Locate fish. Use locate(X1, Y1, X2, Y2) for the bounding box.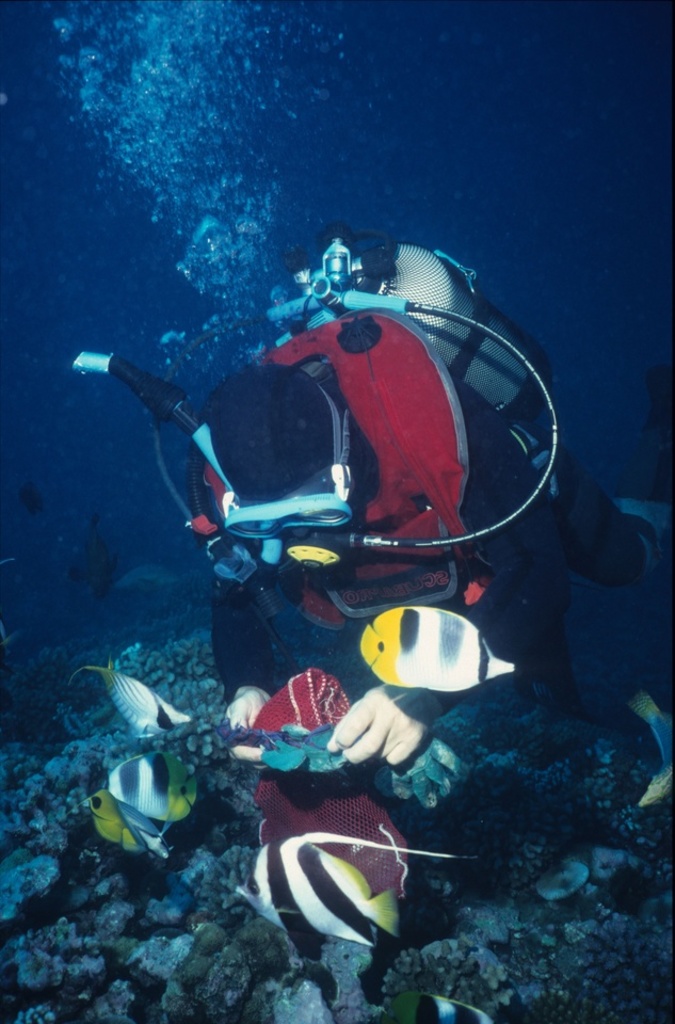
locate(234, 833, 461, 947).
